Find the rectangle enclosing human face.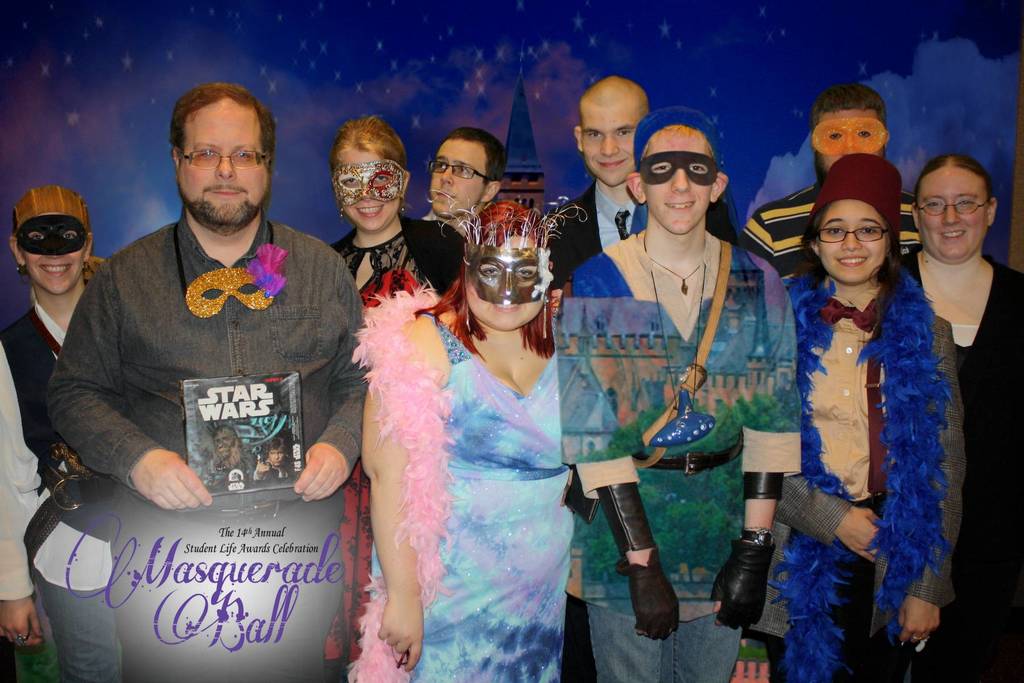
bbox=(922, 167, 984, 260).
